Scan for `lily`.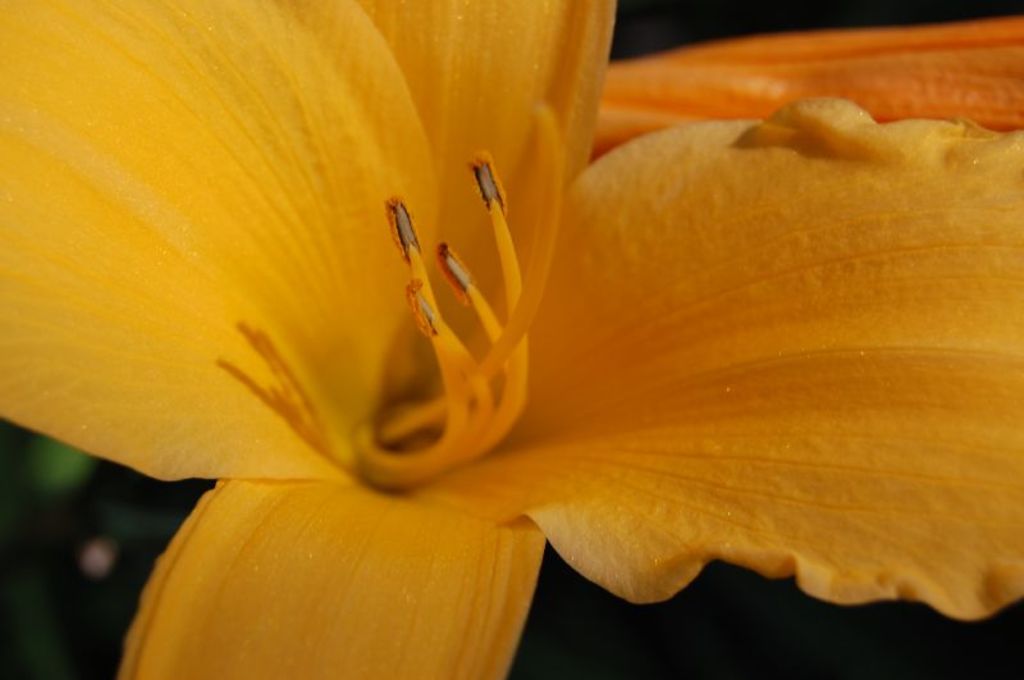
Scan result: crop(0, 0, 1023, 679).
